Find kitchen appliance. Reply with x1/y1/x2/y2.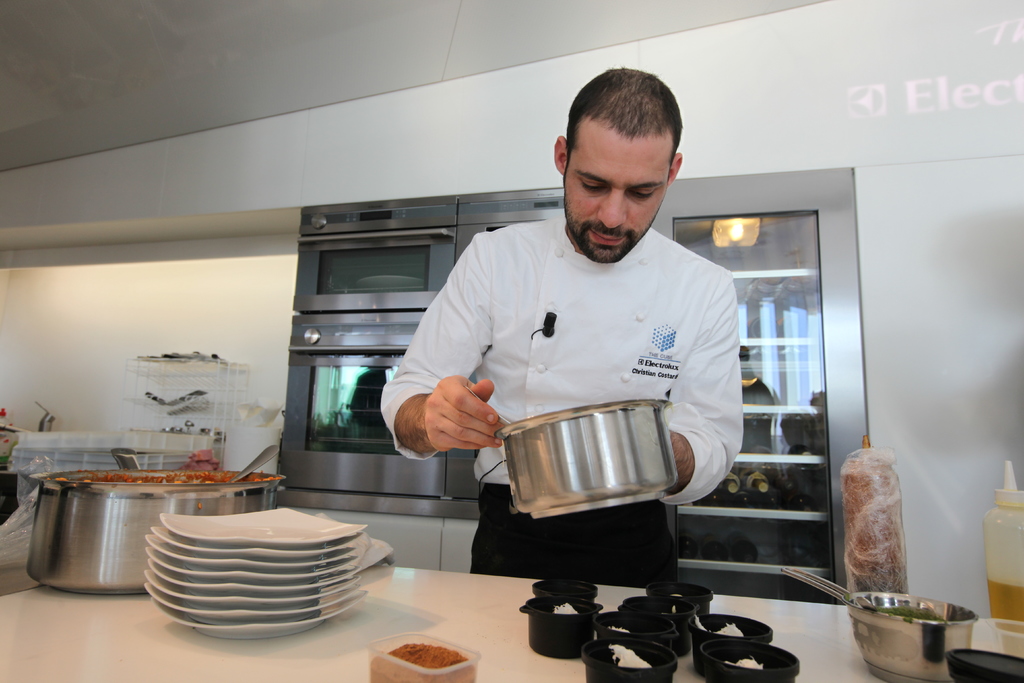
15/452/216/606.
